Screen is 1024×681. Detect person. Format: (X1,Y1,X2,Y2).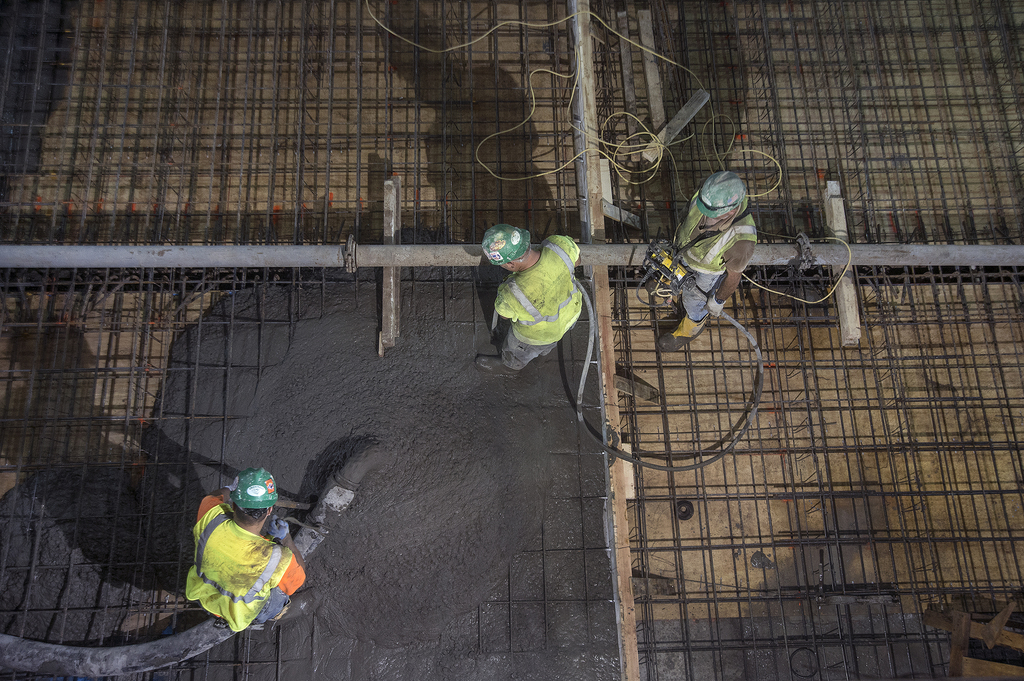
(476,232,586,383).
